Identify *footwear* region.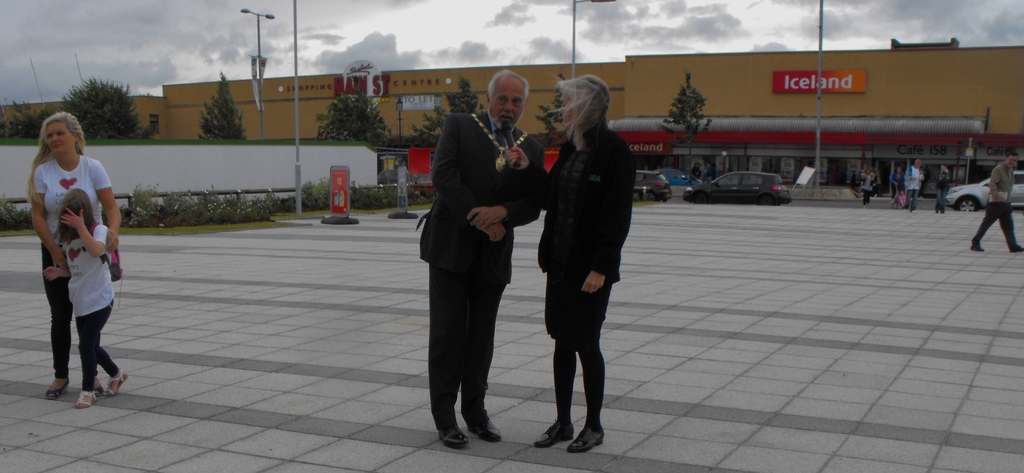
Region: select_region(107, 369, 132, 398).
